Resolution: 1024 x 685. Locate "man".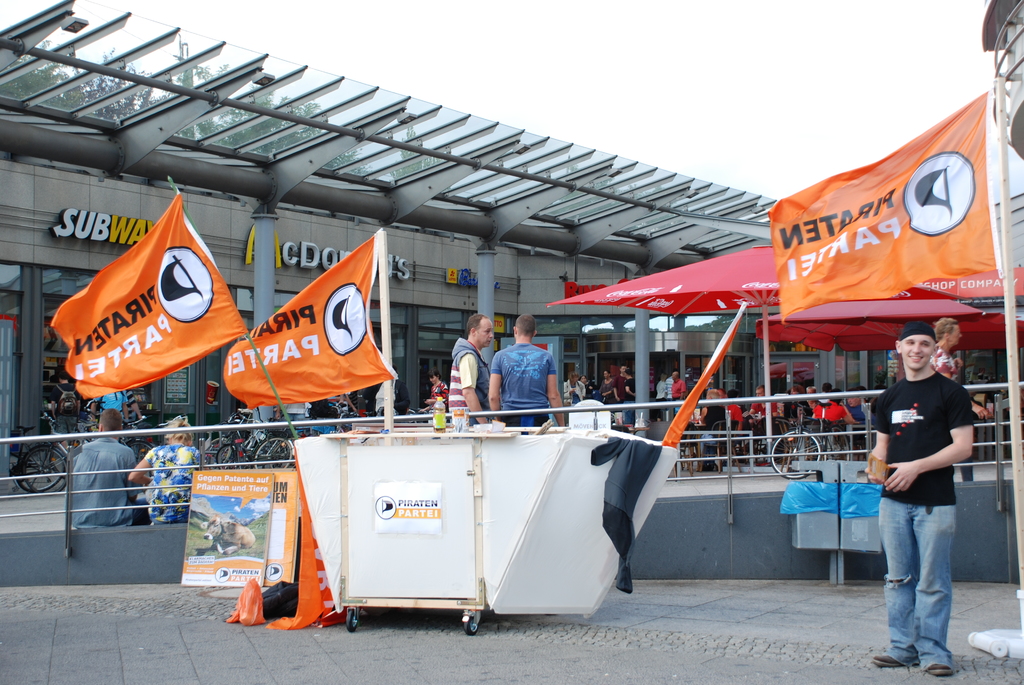
{"left": 488, "top": 312, "right": 566, "bottom": 434}.
